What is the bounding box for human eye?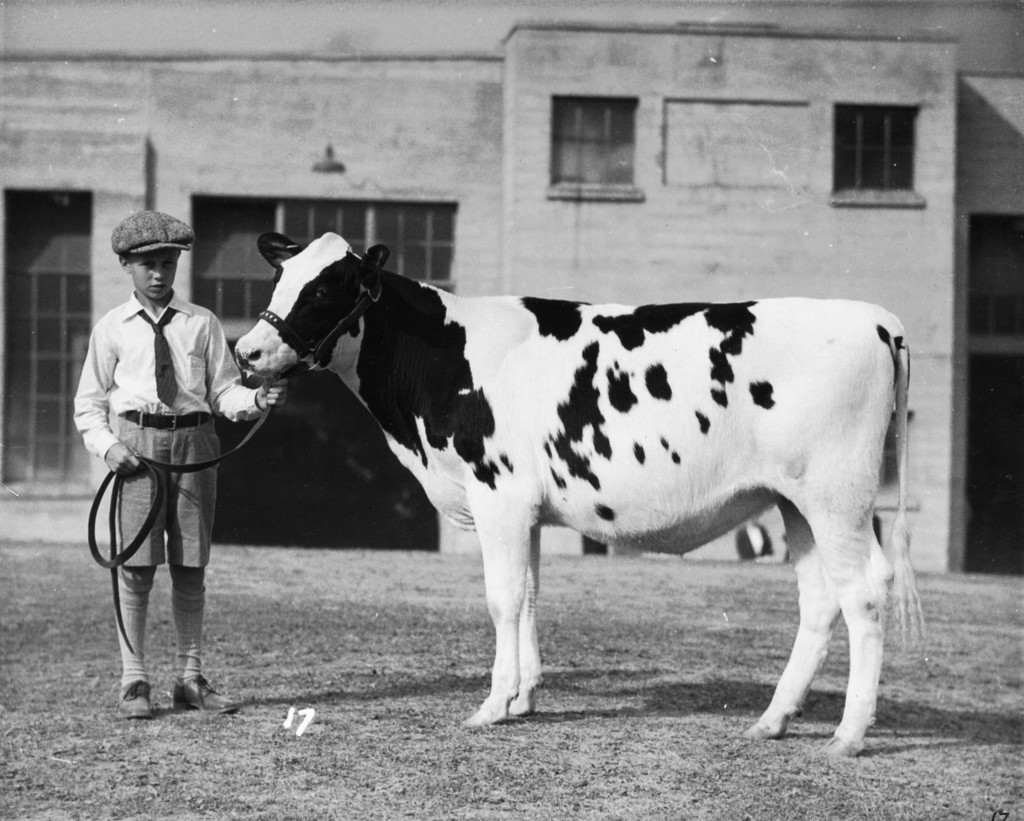
(left=162, top=257, right=176, bottom=269).
